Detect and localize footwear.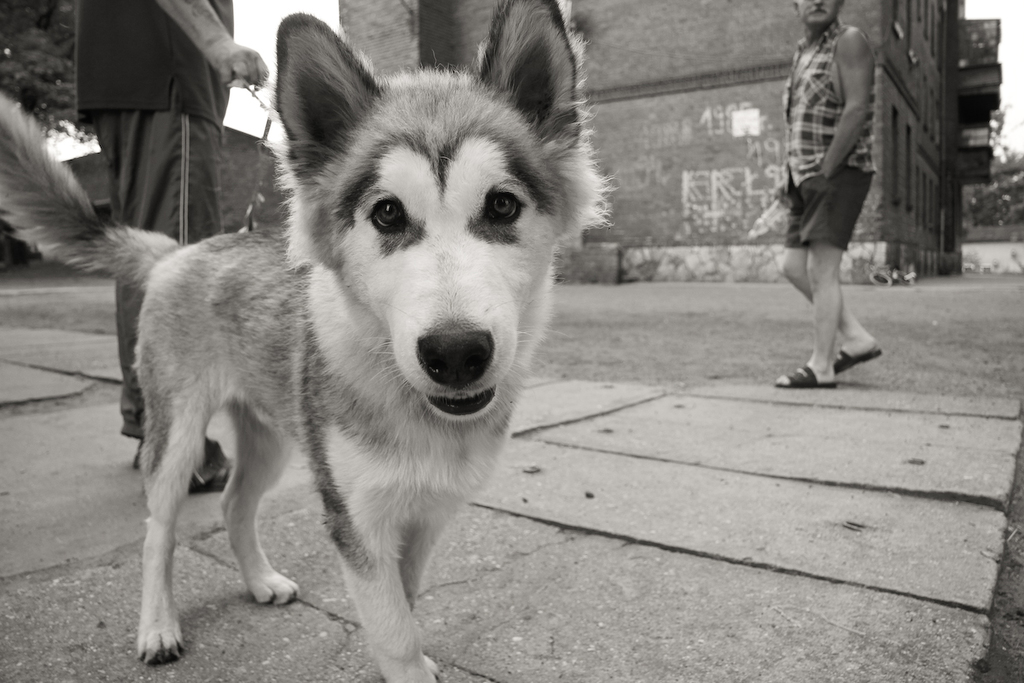
Localized at 129/445/140/471.
